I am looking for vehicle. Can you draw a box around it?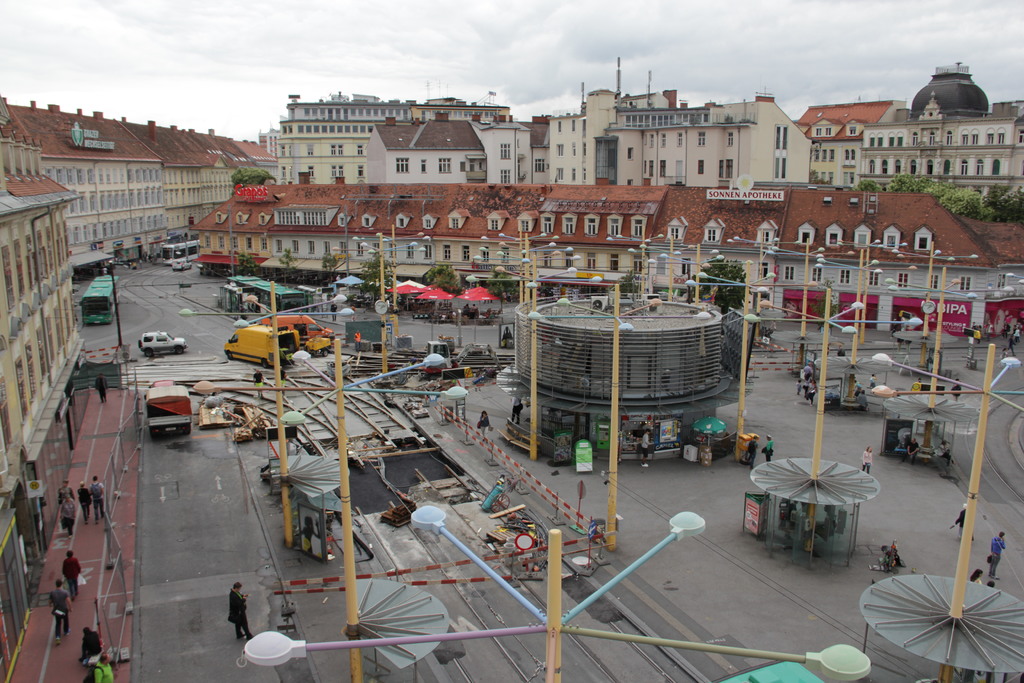
Sure, the bounding box is (x1=79, y1=273, x2=121, y2=325).
